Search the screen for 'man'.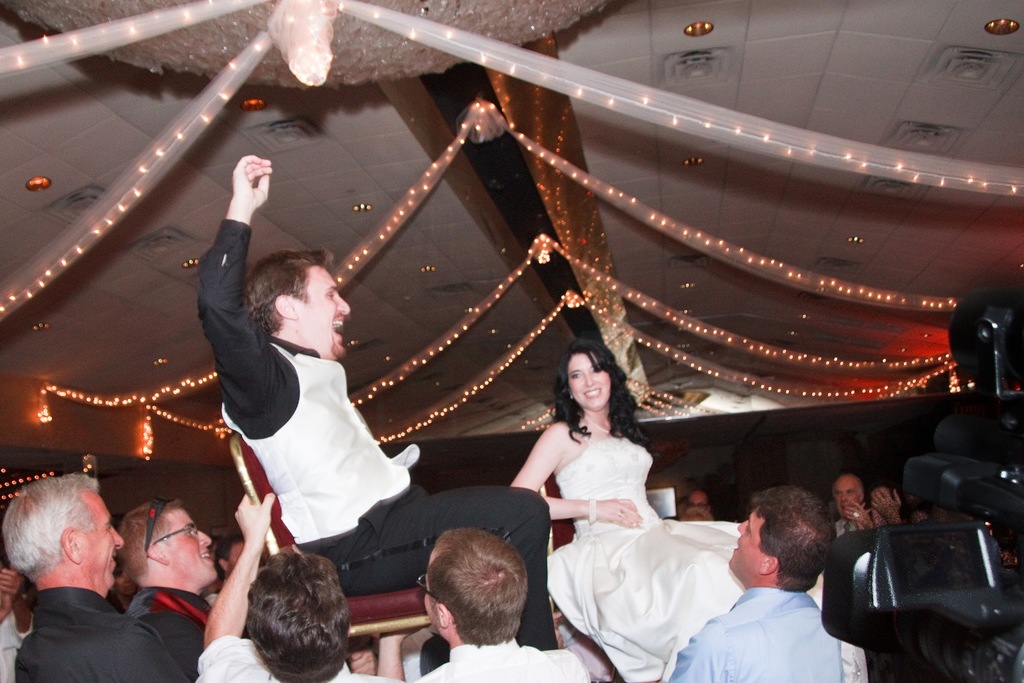
Found at (x1=0, y1=473, x2=187, y2=682).
